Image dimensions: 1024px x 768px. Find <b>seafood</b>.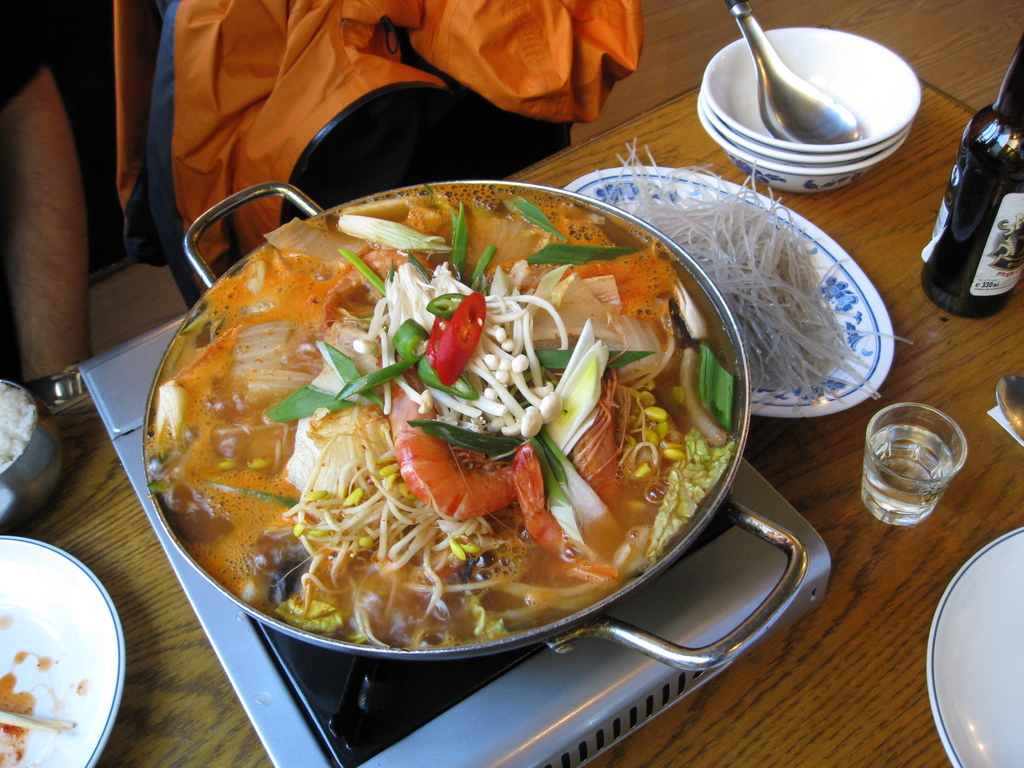
x1=513, y1=444, x2=611, y2=579.
